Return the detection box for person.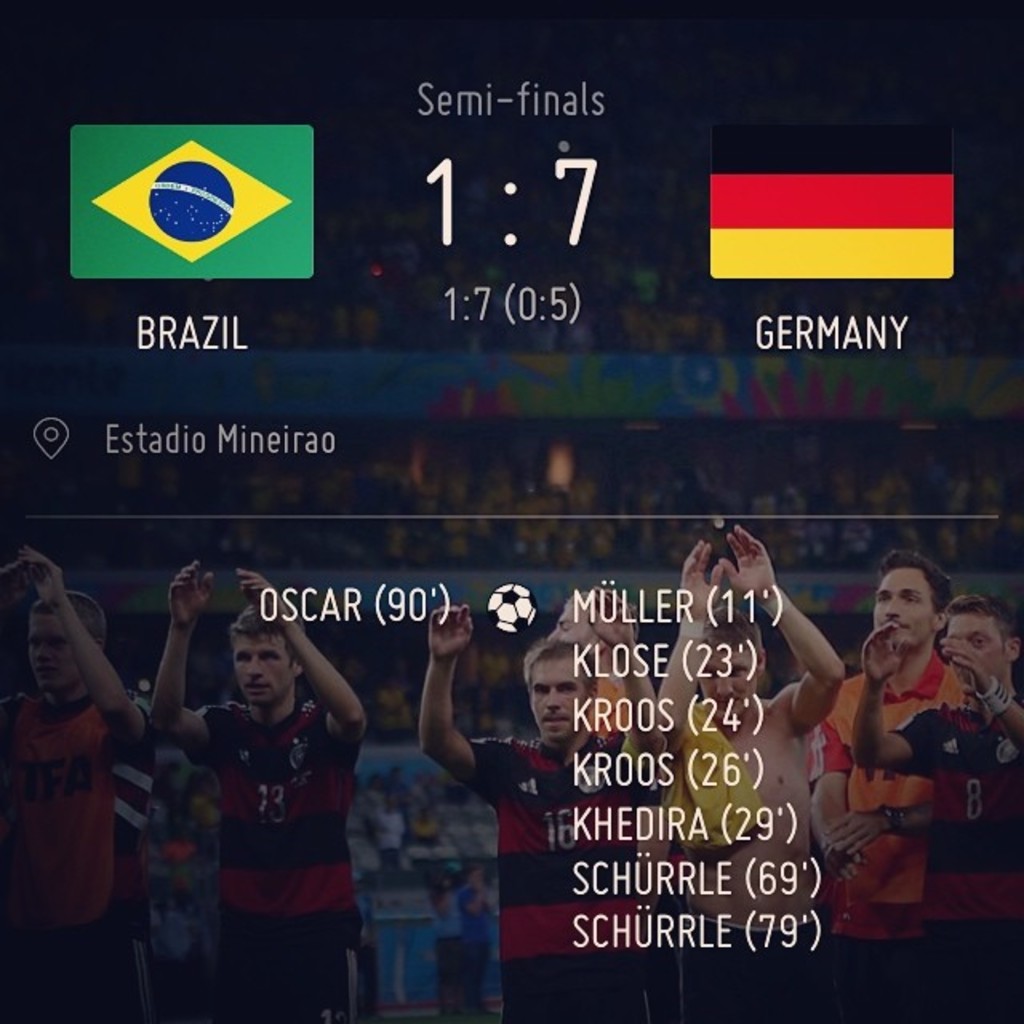
region(411, 597, 675, 1010).
